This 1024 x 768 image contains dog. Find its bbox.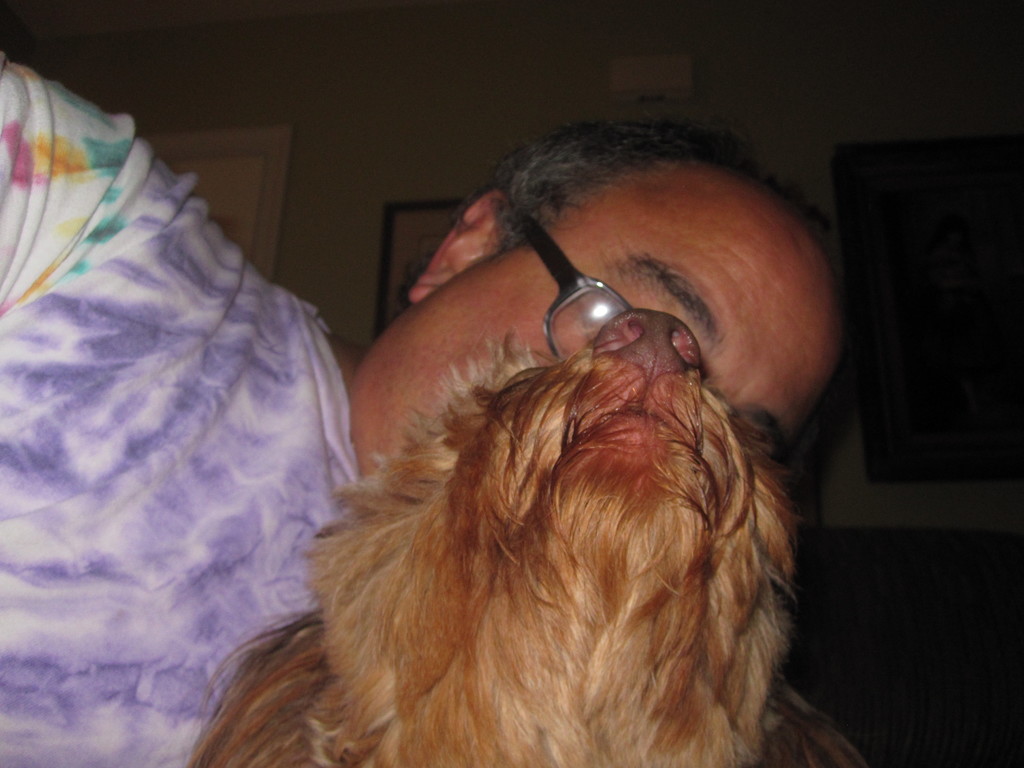
[177,304,879,767].
